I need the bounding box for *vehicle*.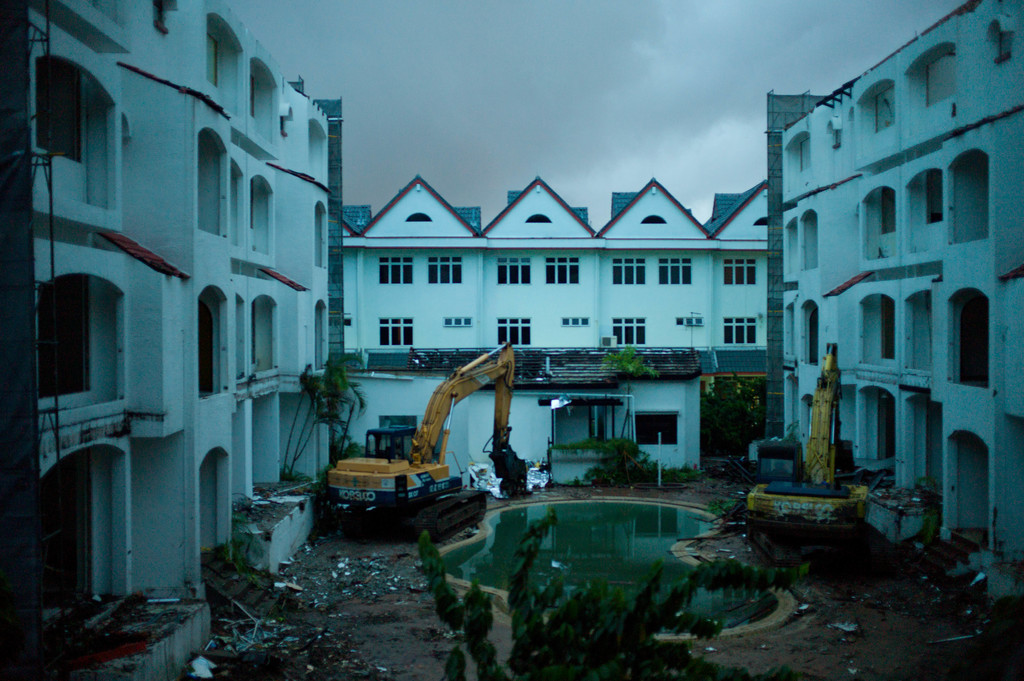
Here it is: bbox=[738, 341, 879, 545].
